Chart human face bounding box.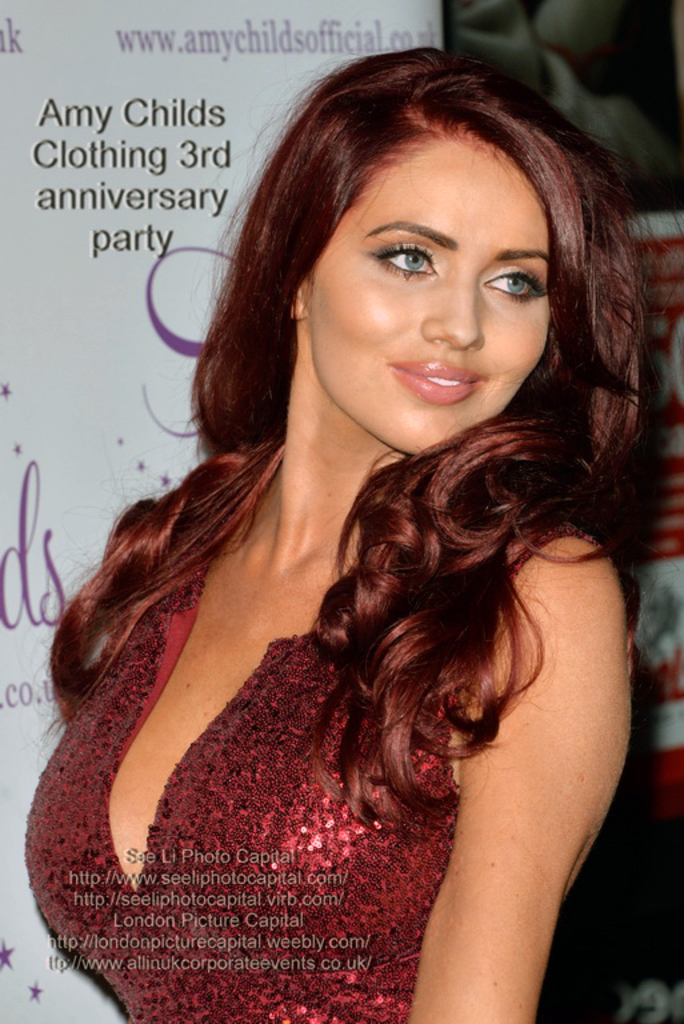
Charted: (307, 132, 552, 449).
